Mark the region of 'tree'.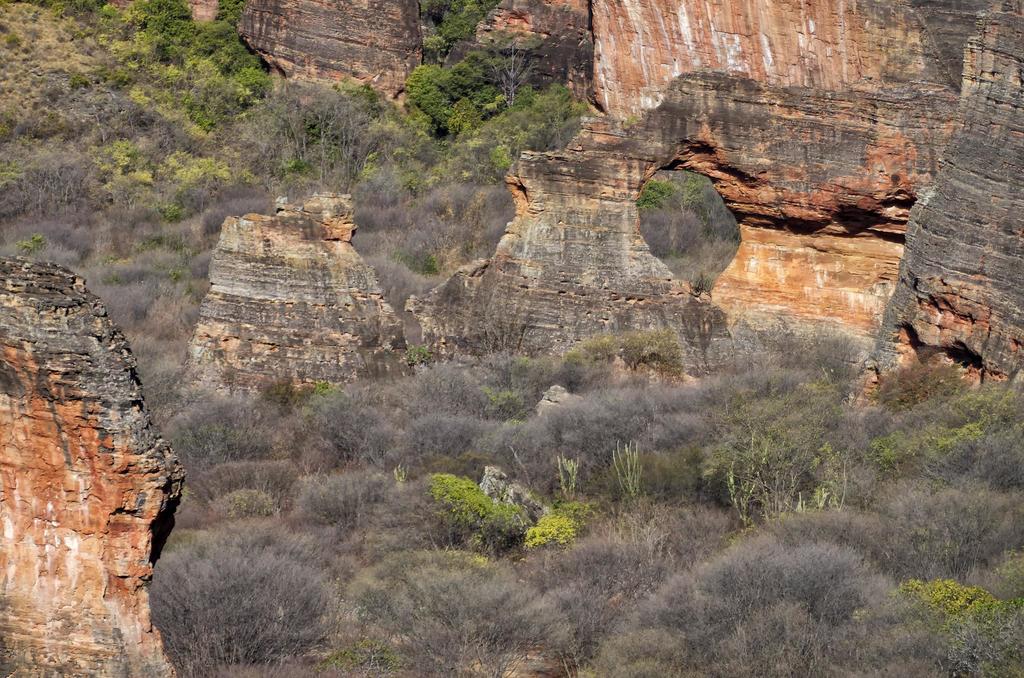
Region: x1=415, y1=466, x2=524, y2=567.
